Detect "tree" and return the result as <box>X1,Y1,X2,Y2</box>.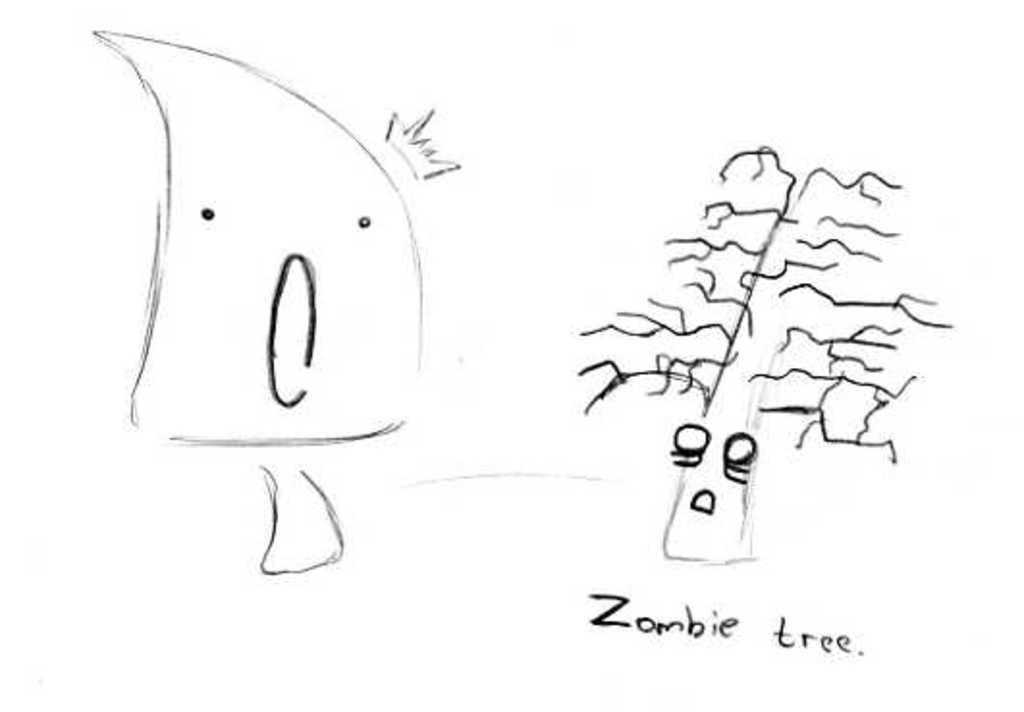
<box>575,147,960,567</box>.
